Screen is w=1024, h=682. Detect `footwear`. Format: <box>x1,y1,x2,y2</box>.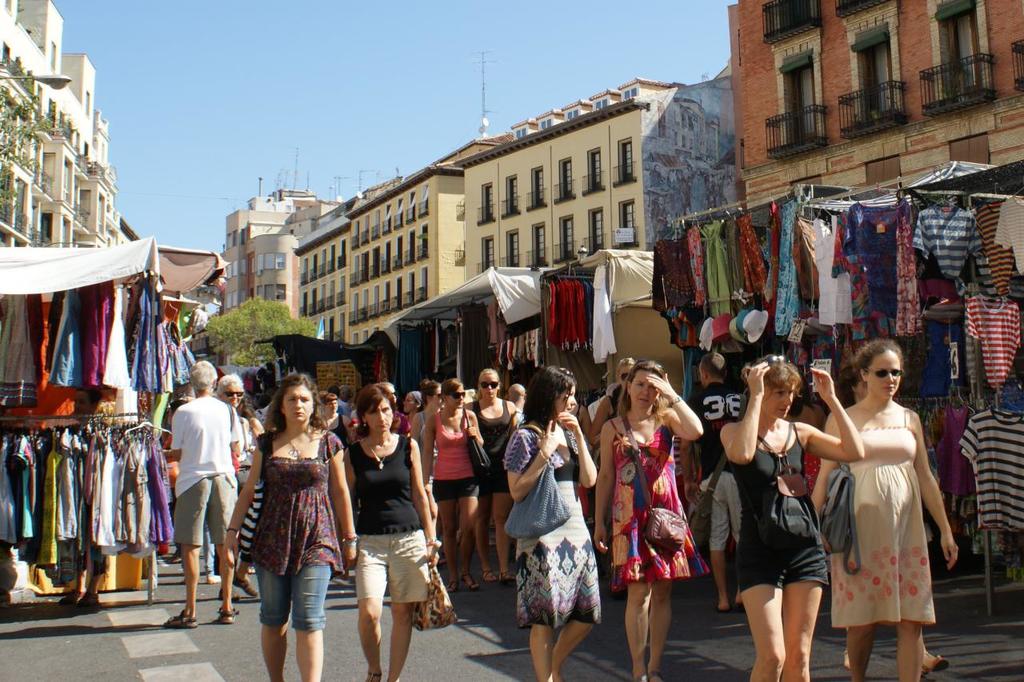
<box>163,612,198,630</box>.
